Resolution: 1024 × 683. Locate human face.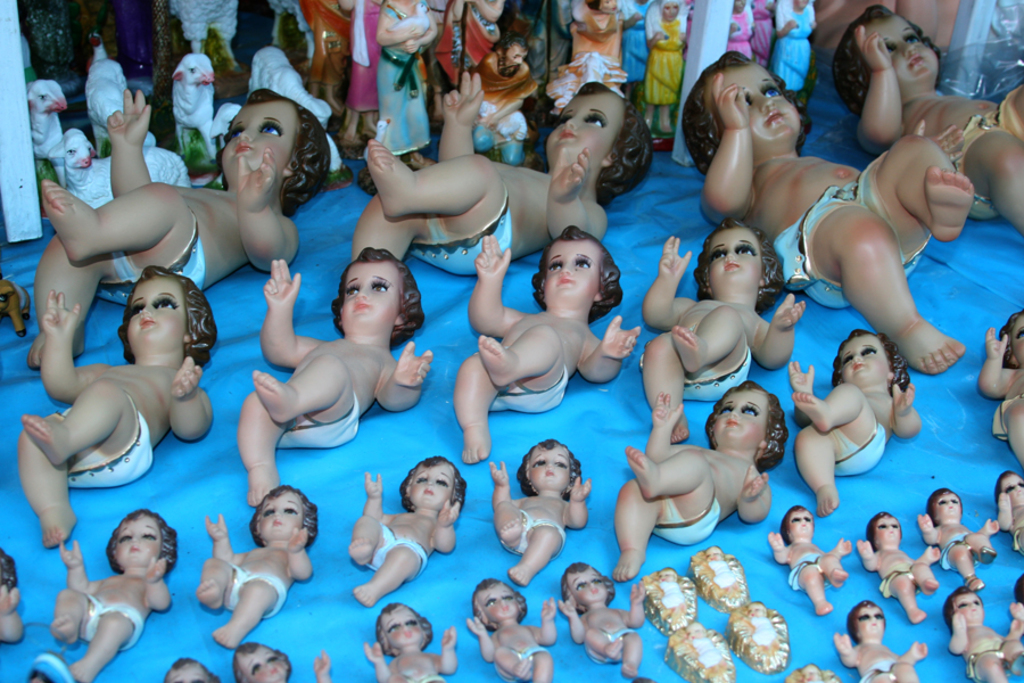
<region>786, 508, 814, 533</region>.
